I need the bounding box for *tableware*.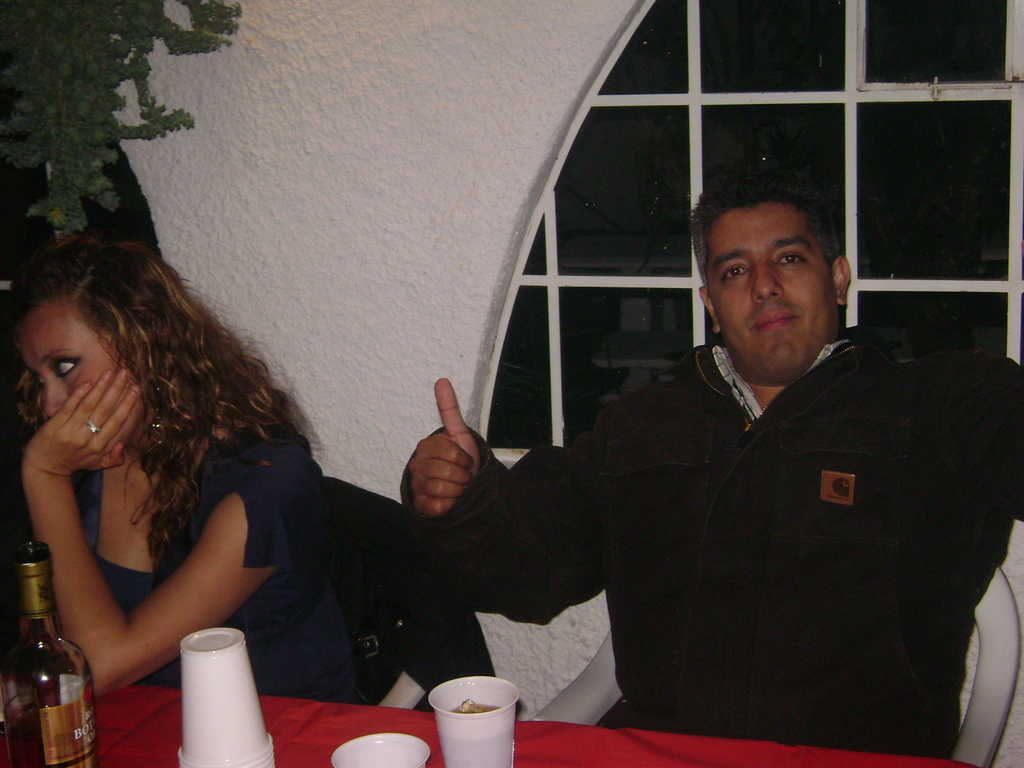
Here it is: bbox(419, 668, 520, 767).
